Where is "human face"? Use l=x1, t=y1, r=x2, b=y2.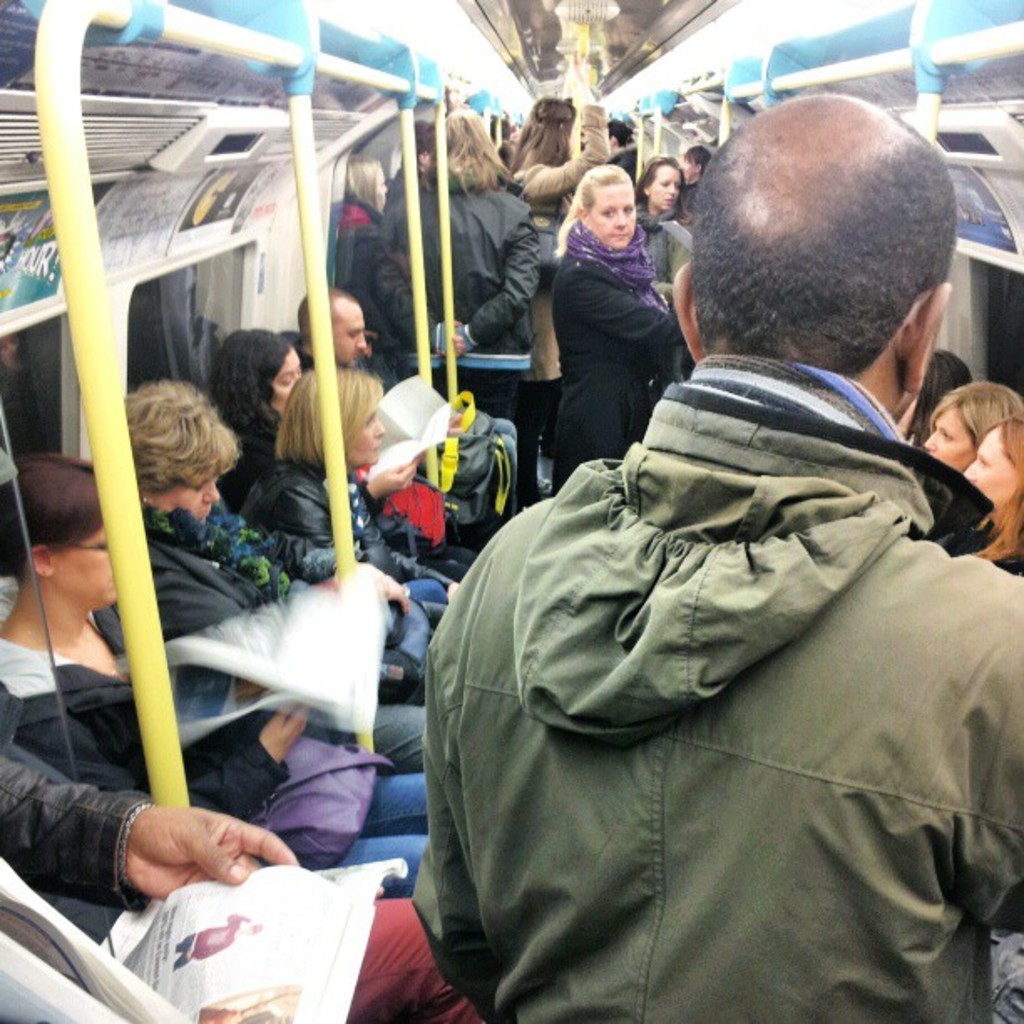
l=587, t=186, r=637, b=254.
